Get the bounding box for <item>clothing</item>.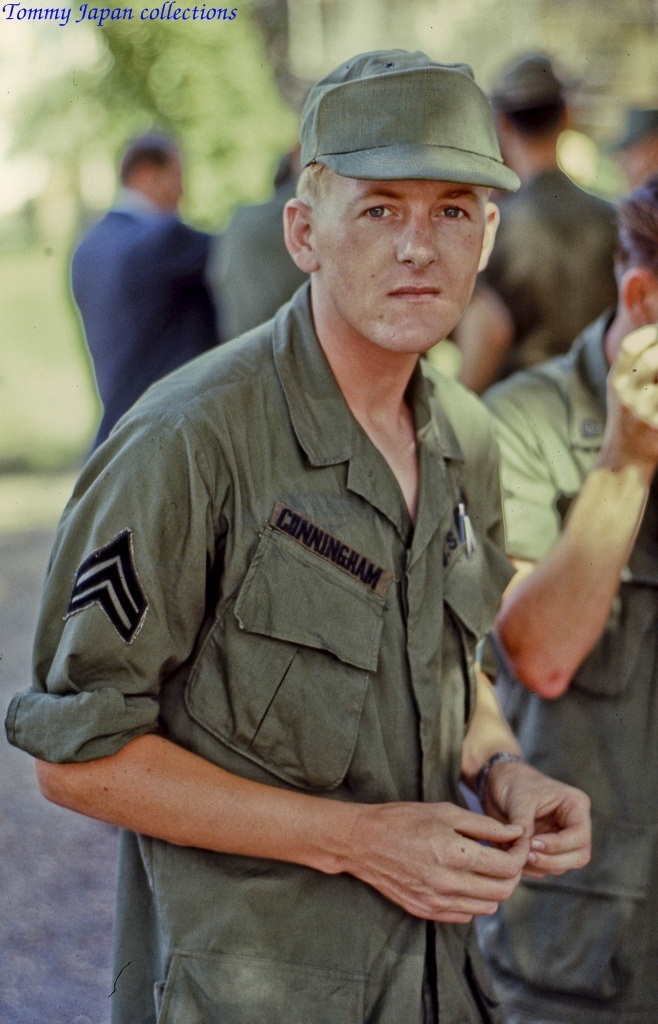
207 190 305 349.
